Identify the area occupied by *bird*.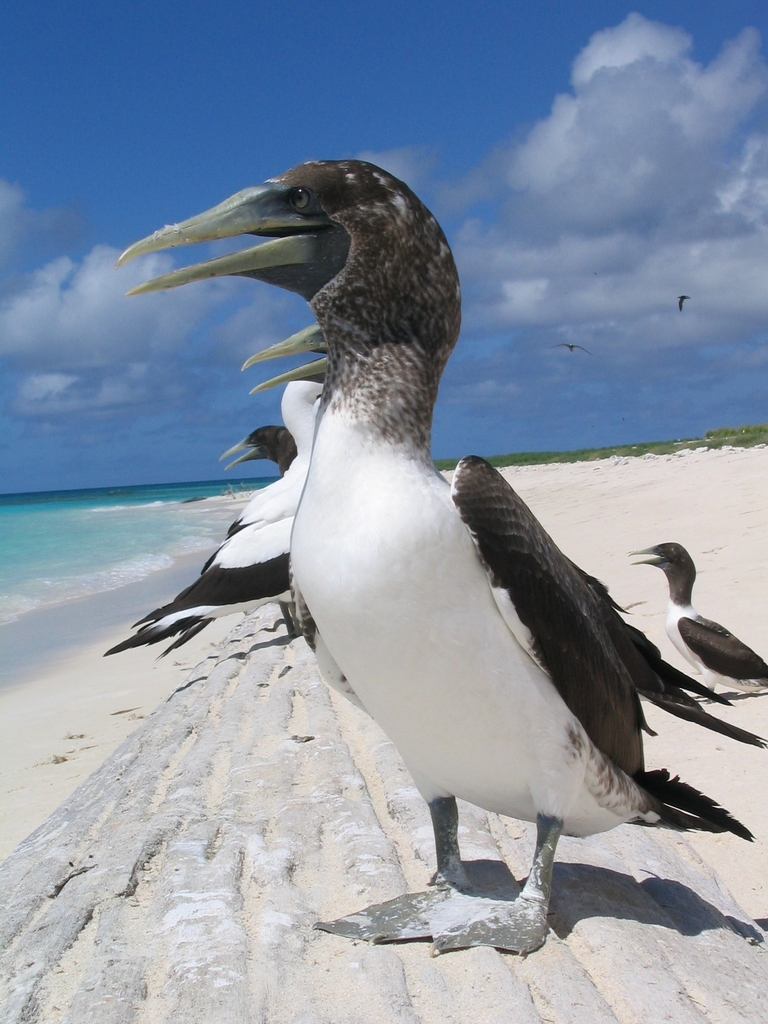
Area: (x1=104, y1=380, x2=338, y2=653).
